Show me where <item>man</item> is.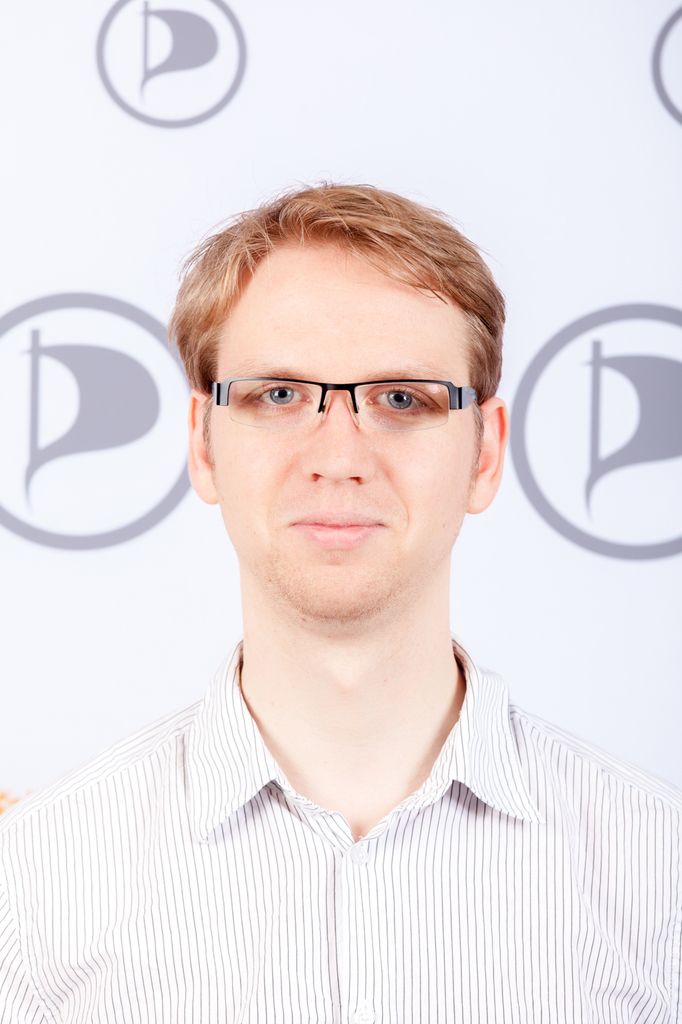
<item>man</item> is at box=[34, 117, 667, 979].
